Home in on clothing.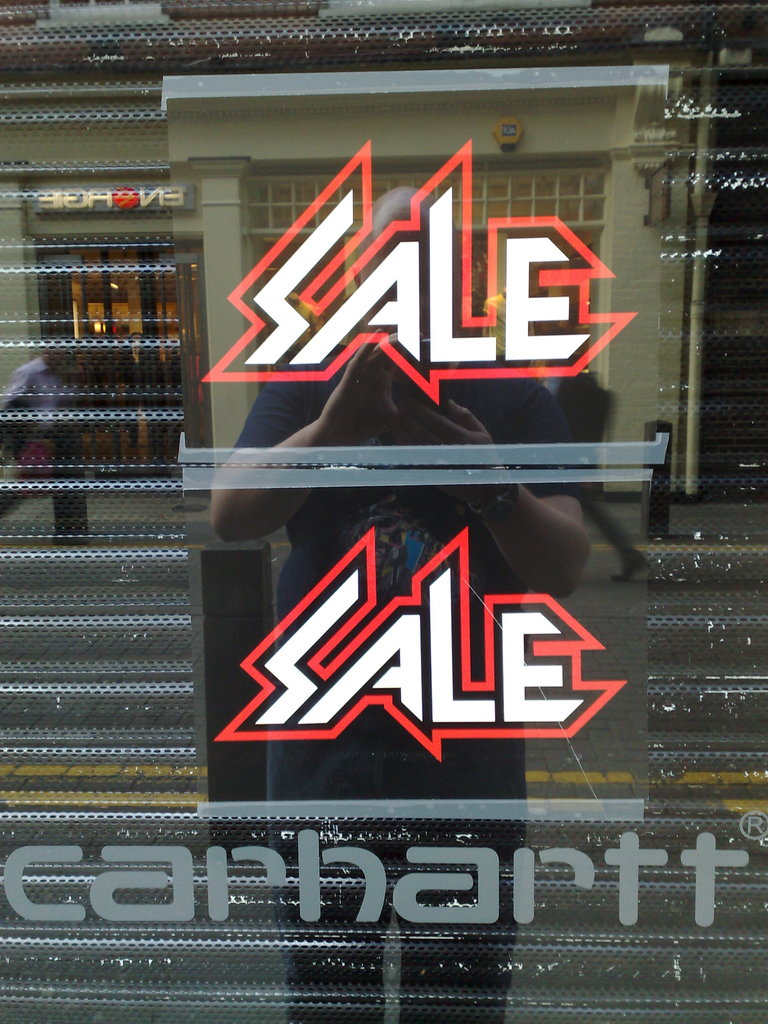
Homed in at l=212, t=191, r=634, b=682.
